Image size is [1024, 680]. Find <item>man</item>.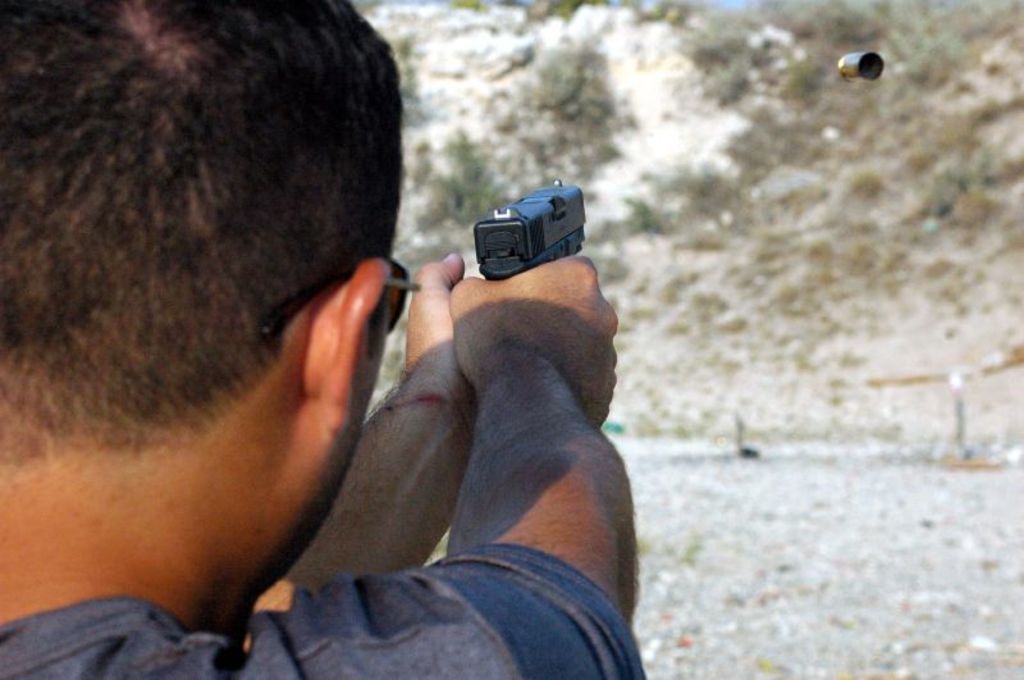
BBox(37, 56, 822, 661).
